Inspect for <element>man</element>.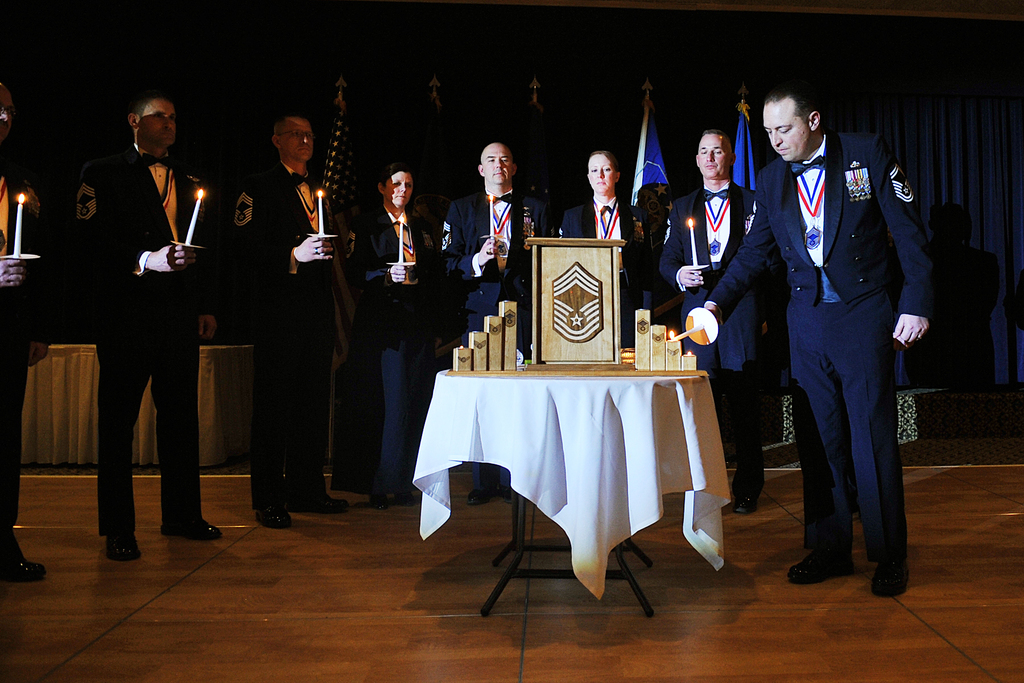
Inspection: (left=61, top=60, right=231, bottom=542).
